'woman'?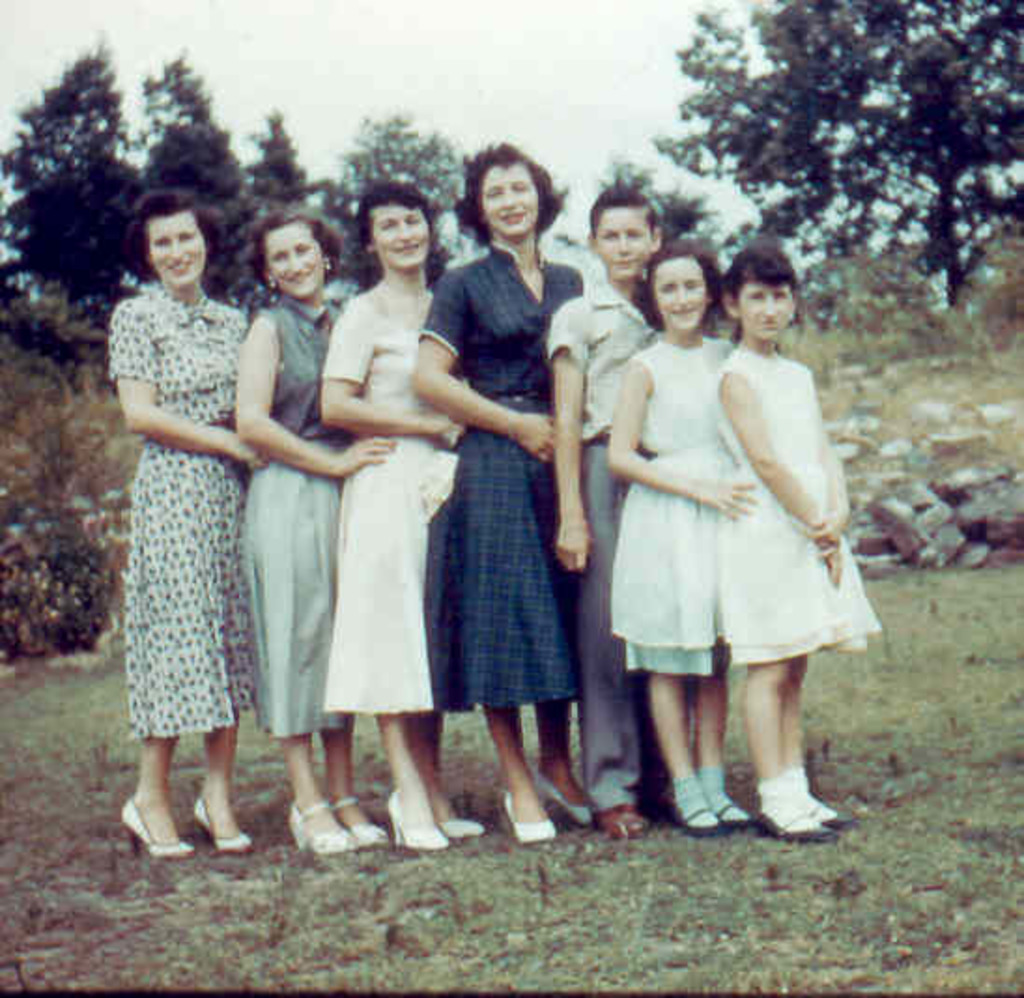
<box>101,200,269,860</box>
